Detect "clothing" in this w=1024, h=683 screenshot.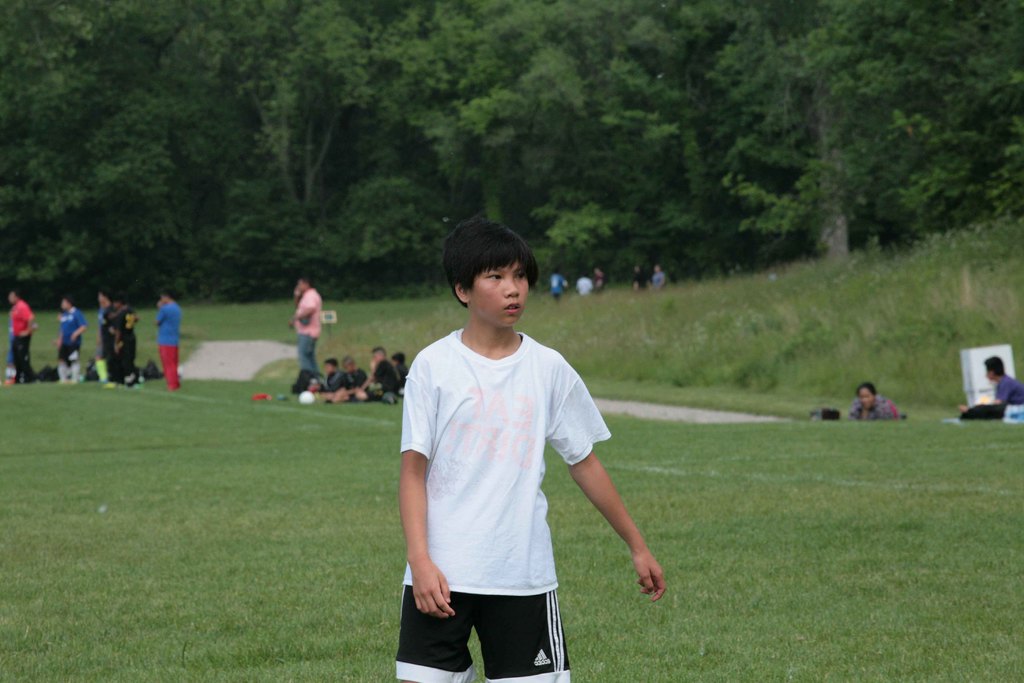
Detection: pyautogui.locateOnScreen(994, 371, 1023, 409).
